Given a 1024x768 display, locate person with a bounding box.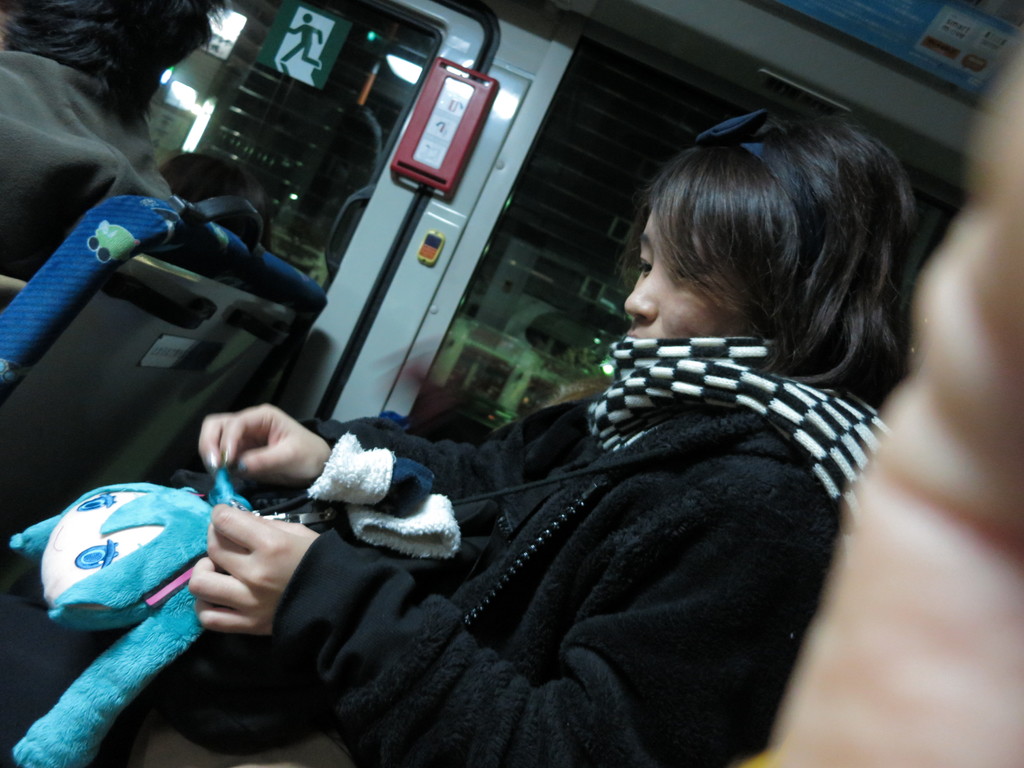
Located: (left=1, top=0, right=215, bottom=316).
